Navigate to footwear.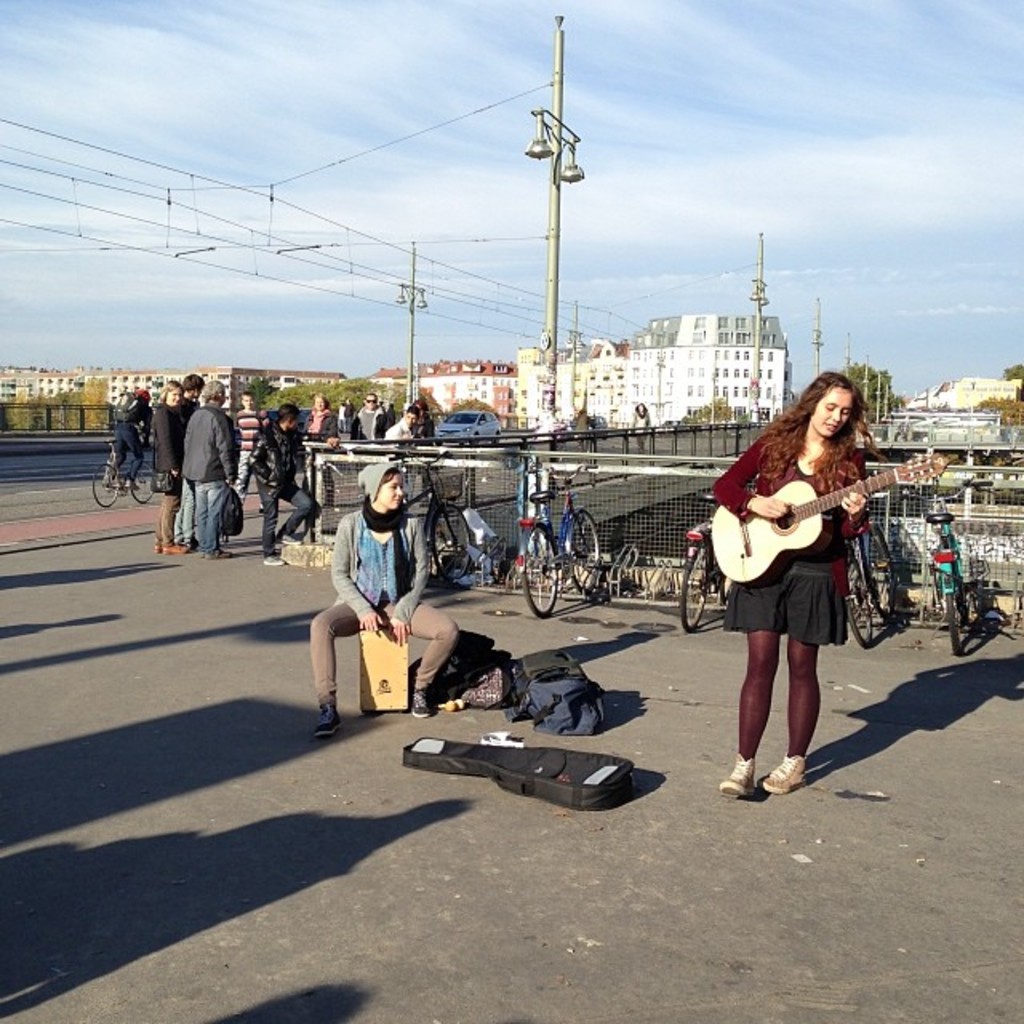
Navigation target: x1=408, y1=690, x2=430, y2=722.
